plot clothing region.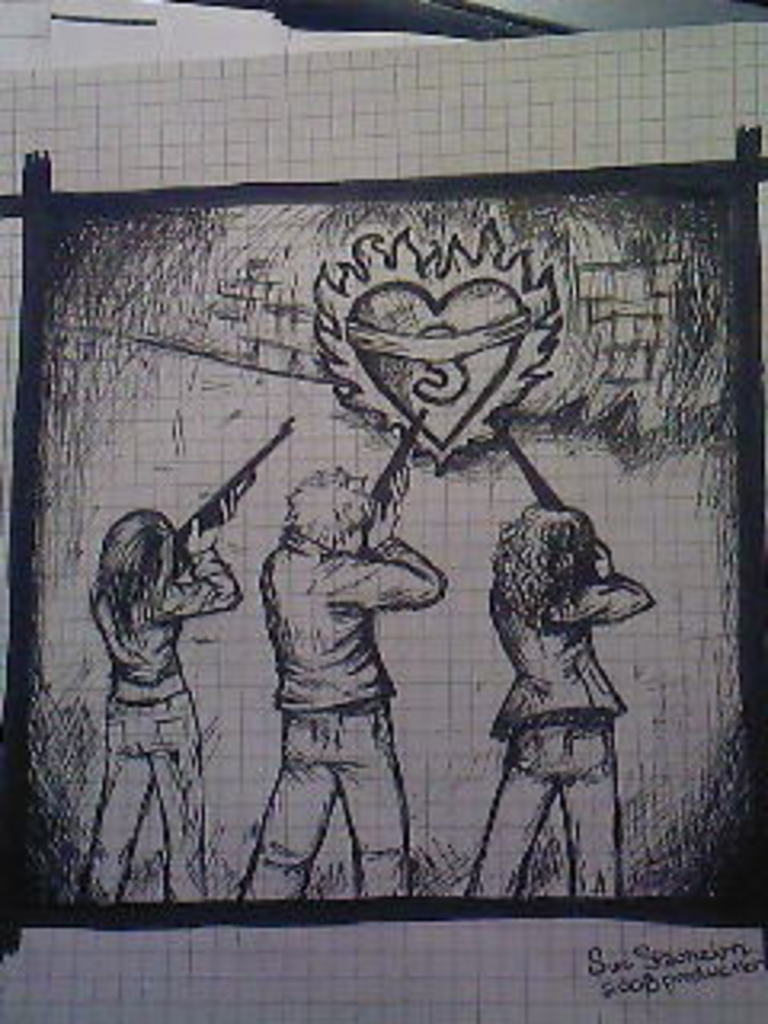
Plotted at [227, 534, 448, 902].
